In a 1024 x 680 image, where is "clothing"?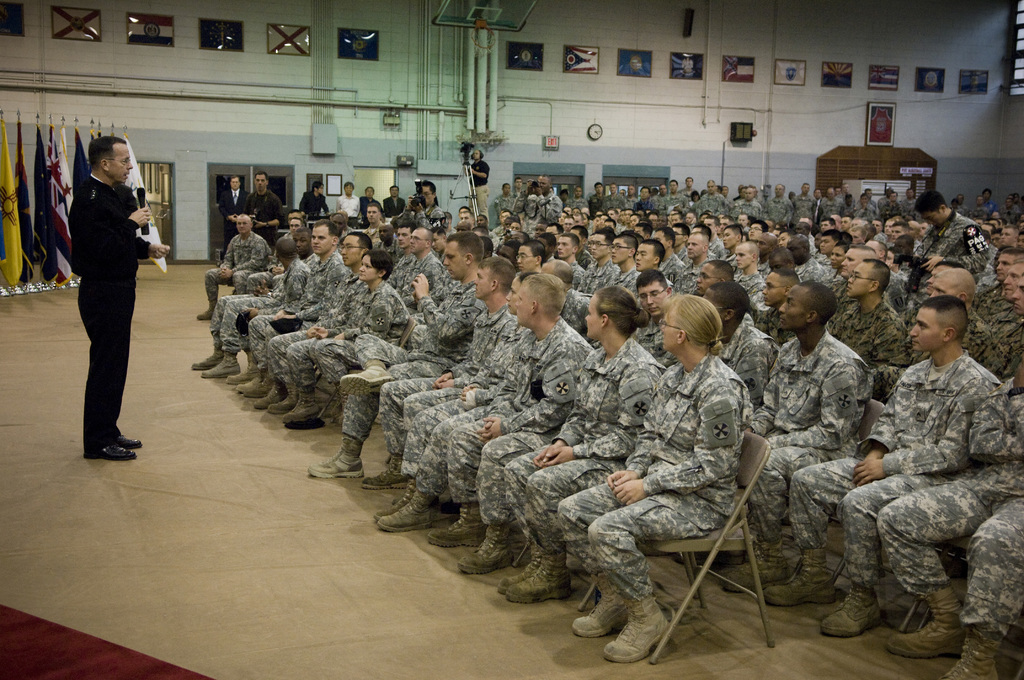
pyautogui.locateOnScreen(243, 197, 283, 225).
